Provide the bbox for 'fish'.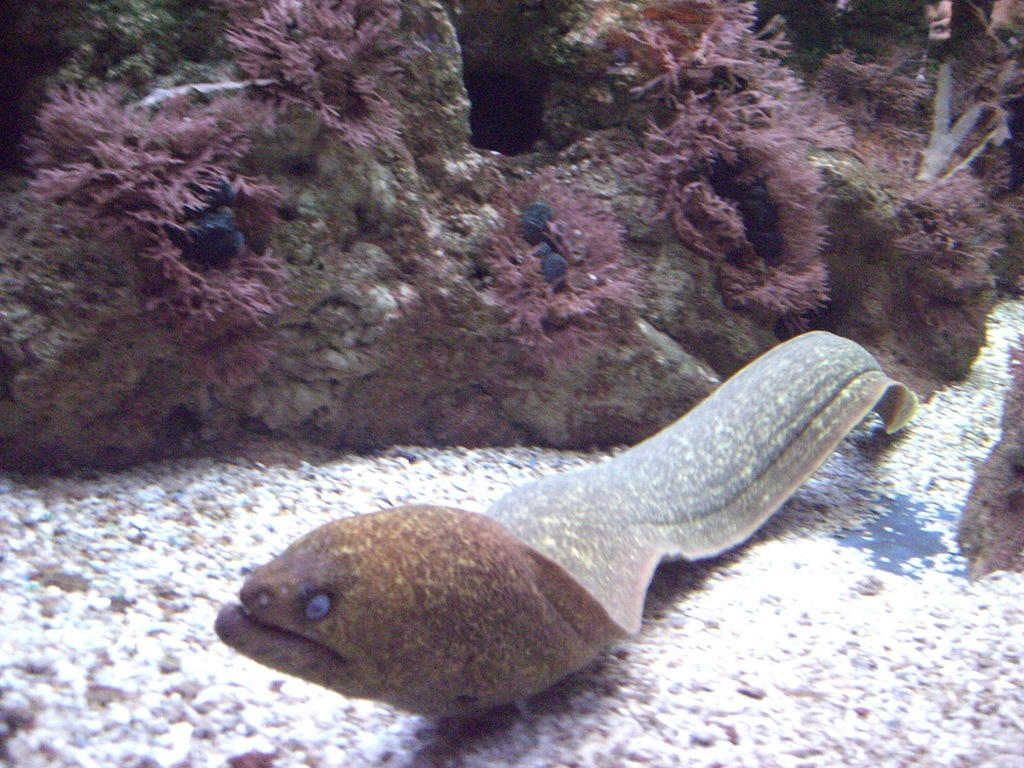
bbox(199, 361, 911, 767).
